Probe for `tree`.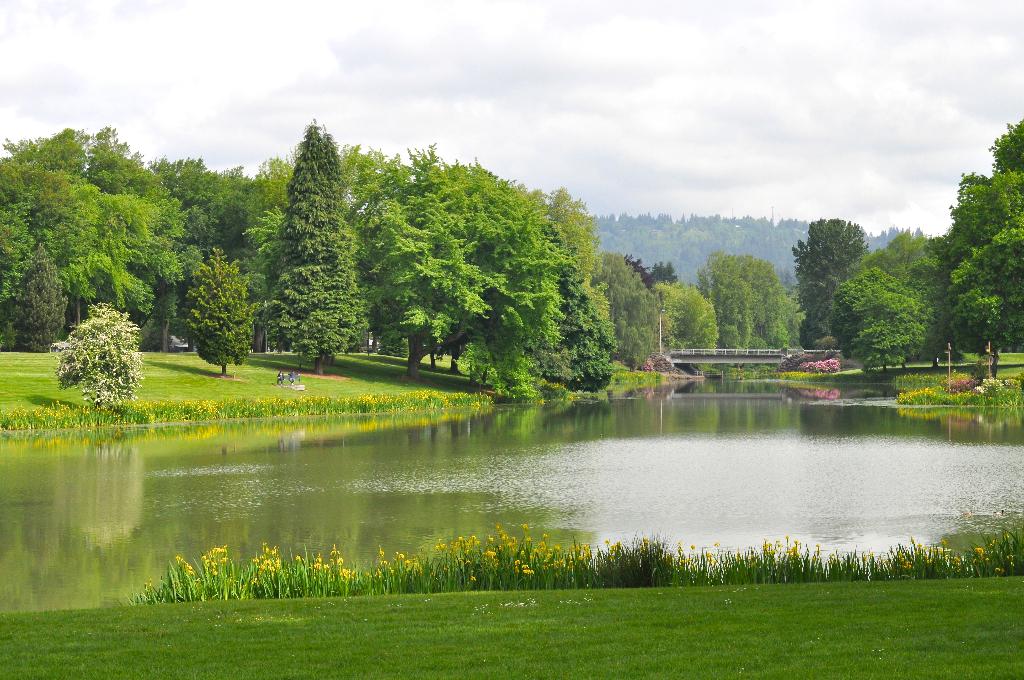
Probe result: box=[0, 118, 189, 329].
